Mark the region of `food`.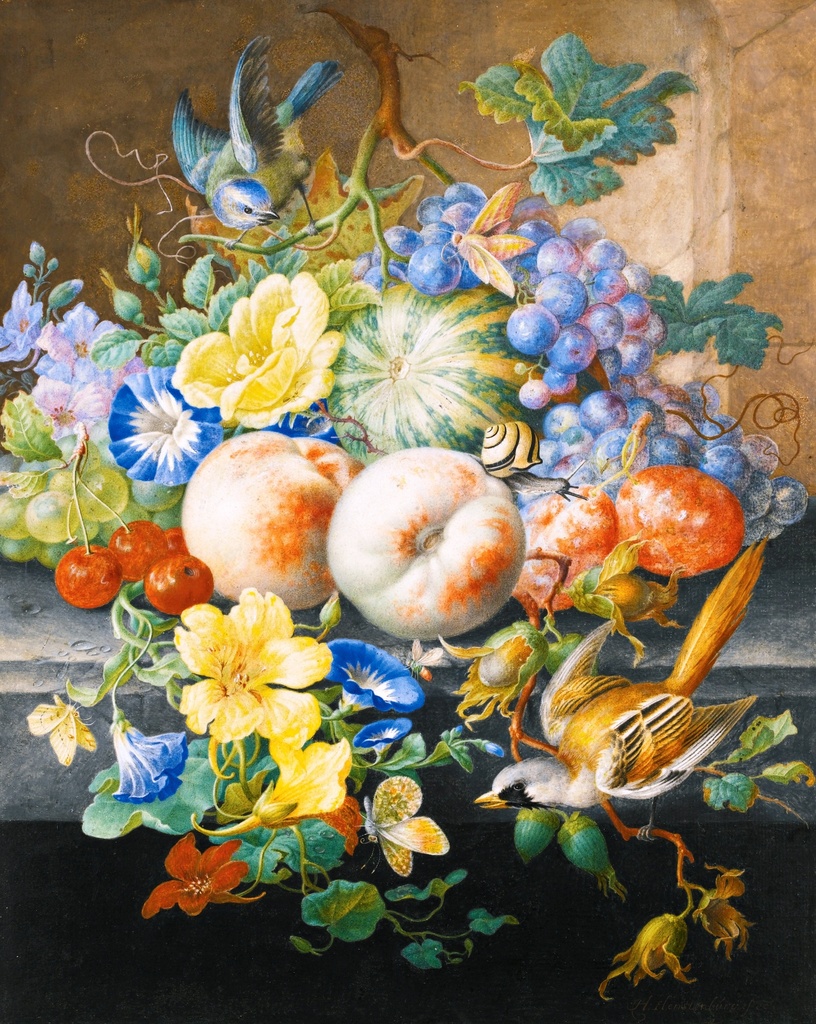
Region: 520, 465, 746, 610.
